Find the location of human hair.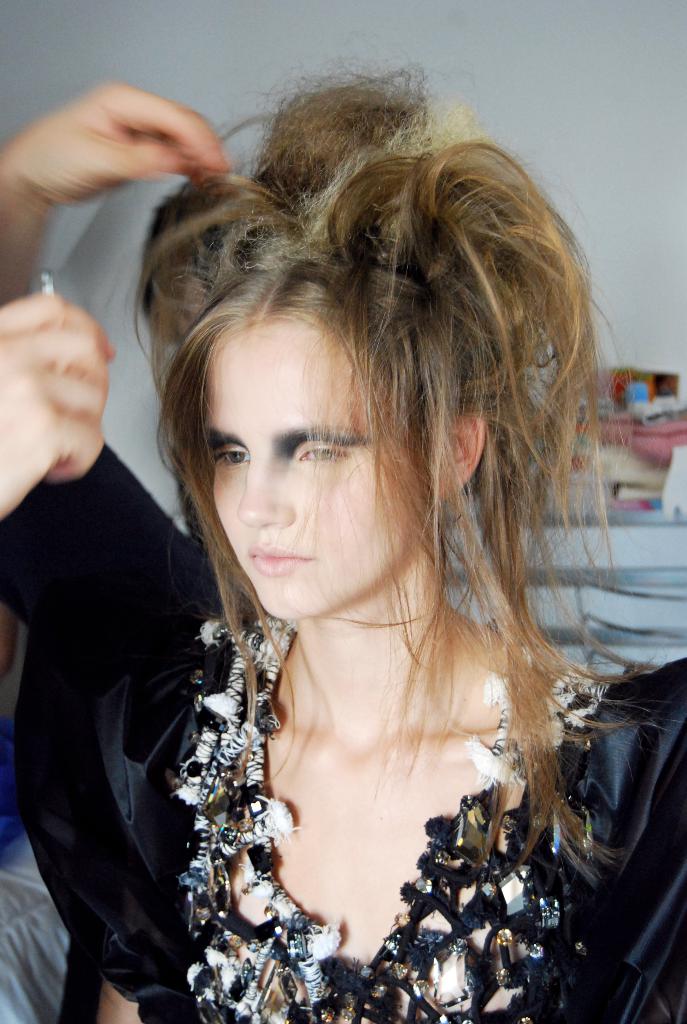
Location: 104/21/673/886.
